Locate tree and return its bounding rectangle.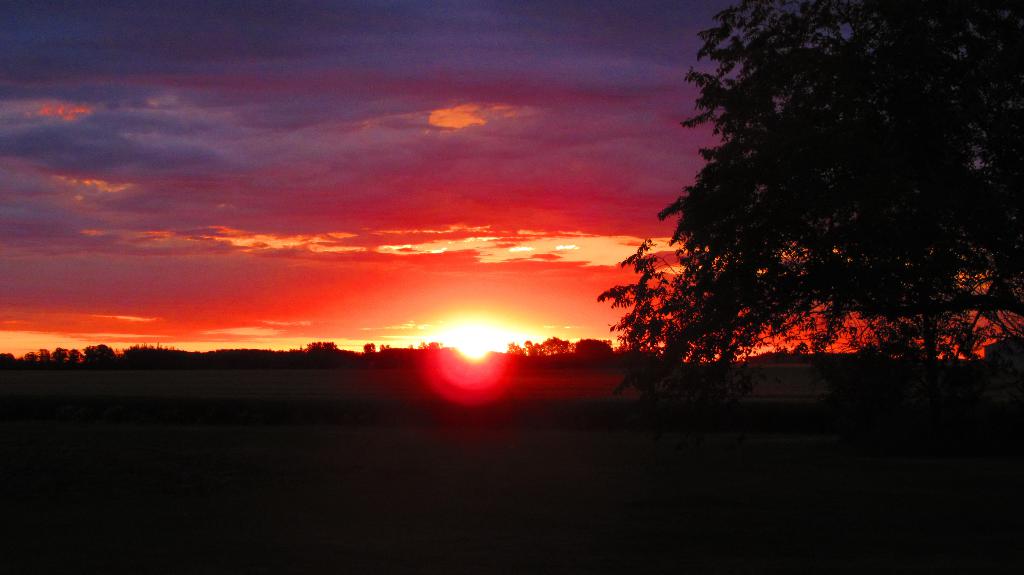
(left=618, top=13, right=984, bottom=400).
